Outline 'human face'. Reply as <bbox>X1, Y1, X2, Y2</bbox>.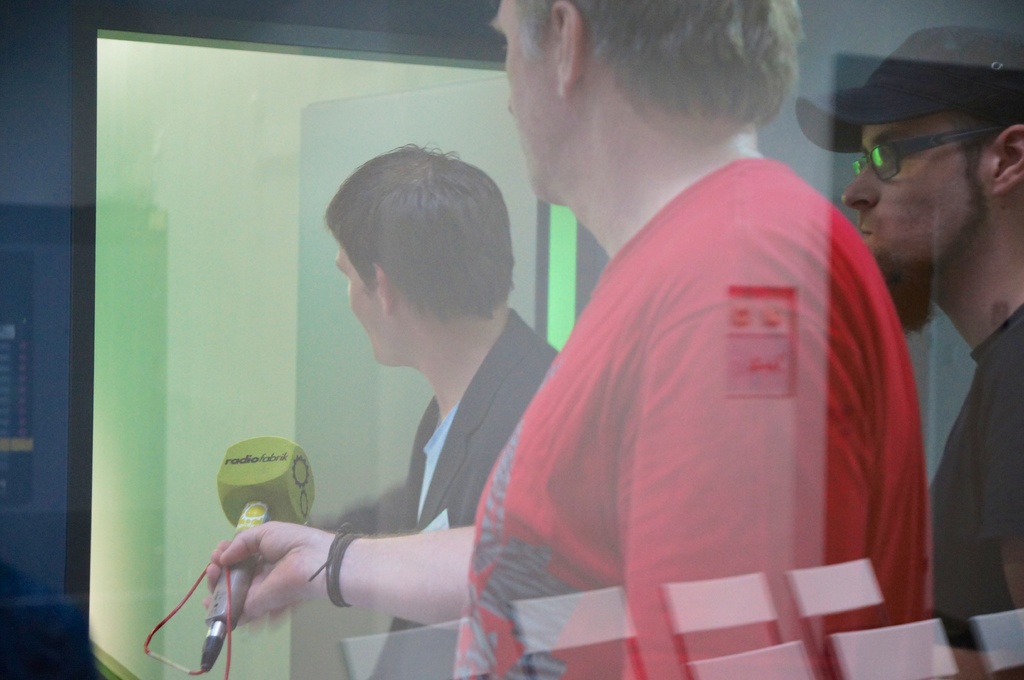
<bbox>335, 242, 383, 365</bbox>.
